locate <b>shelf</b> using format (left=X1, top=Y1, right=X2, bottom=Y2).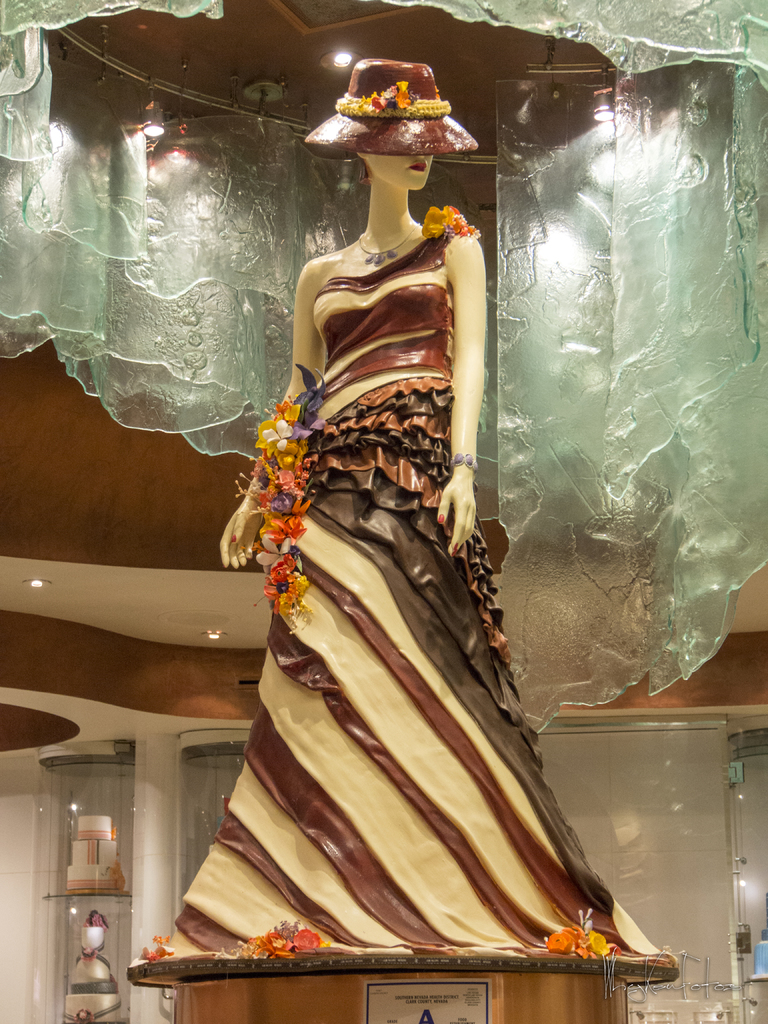
(left=742, top=982, right=767, bottom=1023).
